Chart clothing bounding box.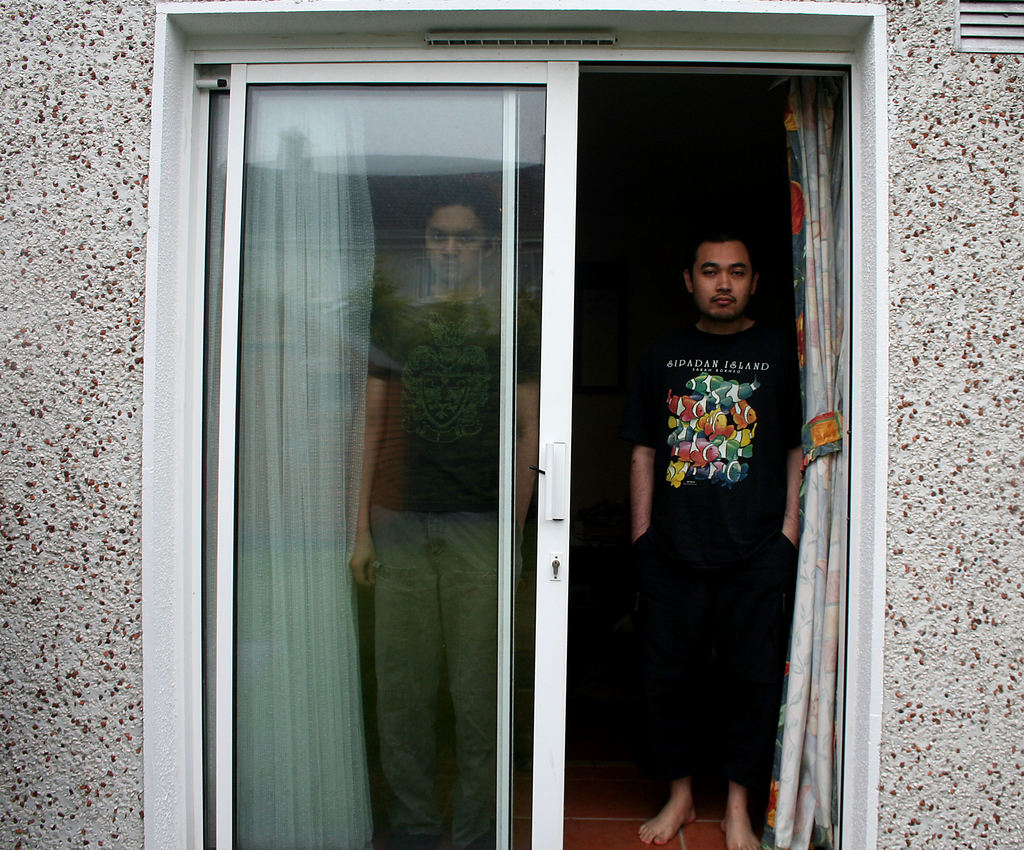
Charted: bbox(371, 276, 546, 848).
